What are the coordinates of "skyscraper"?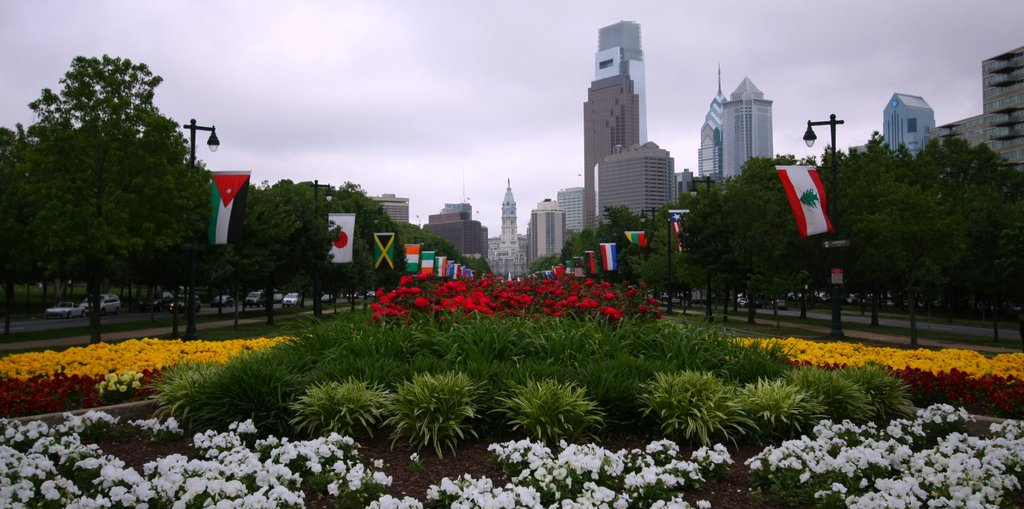
x1=420, y1=206, x2=486, y2=258.
